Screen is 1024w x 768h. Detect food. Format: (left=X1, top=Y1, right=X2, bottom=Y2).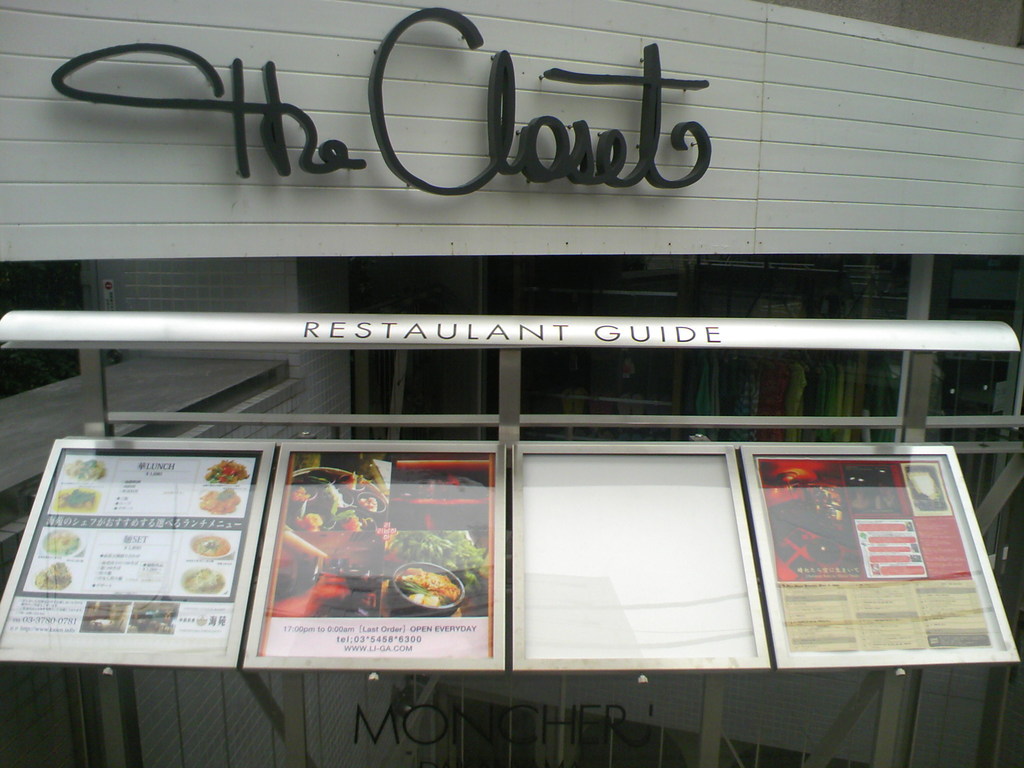
(left=44, top=527, right=81, bottom=556).
